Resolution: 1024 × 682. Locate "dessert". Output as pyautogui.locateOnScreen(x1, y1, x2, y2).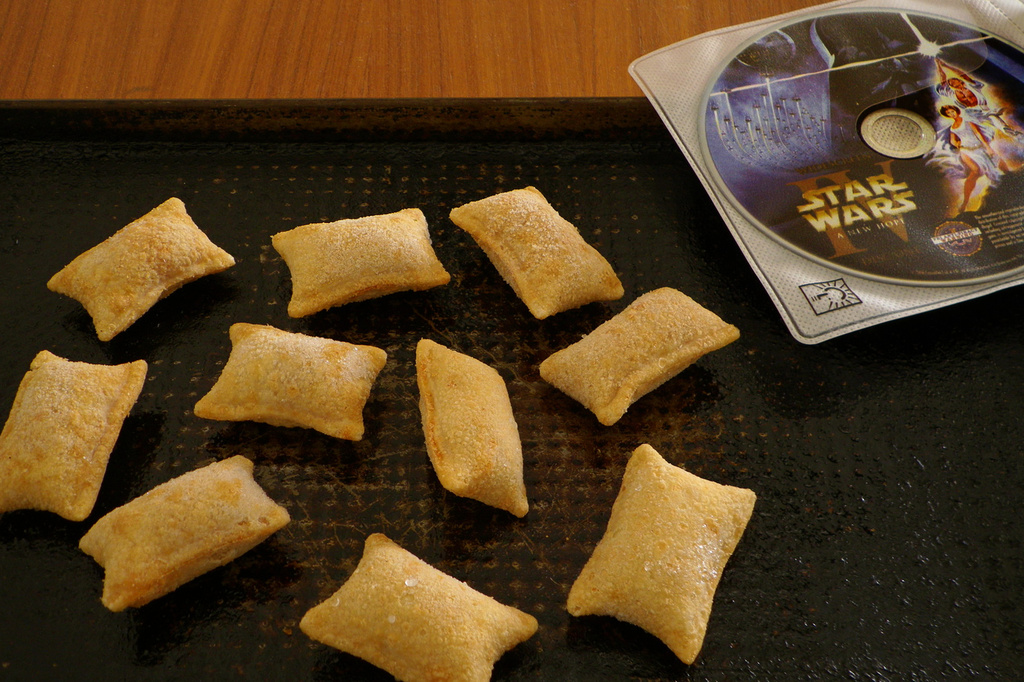
pyautogui.locateOnScreen(188, 322, 387, 438).
